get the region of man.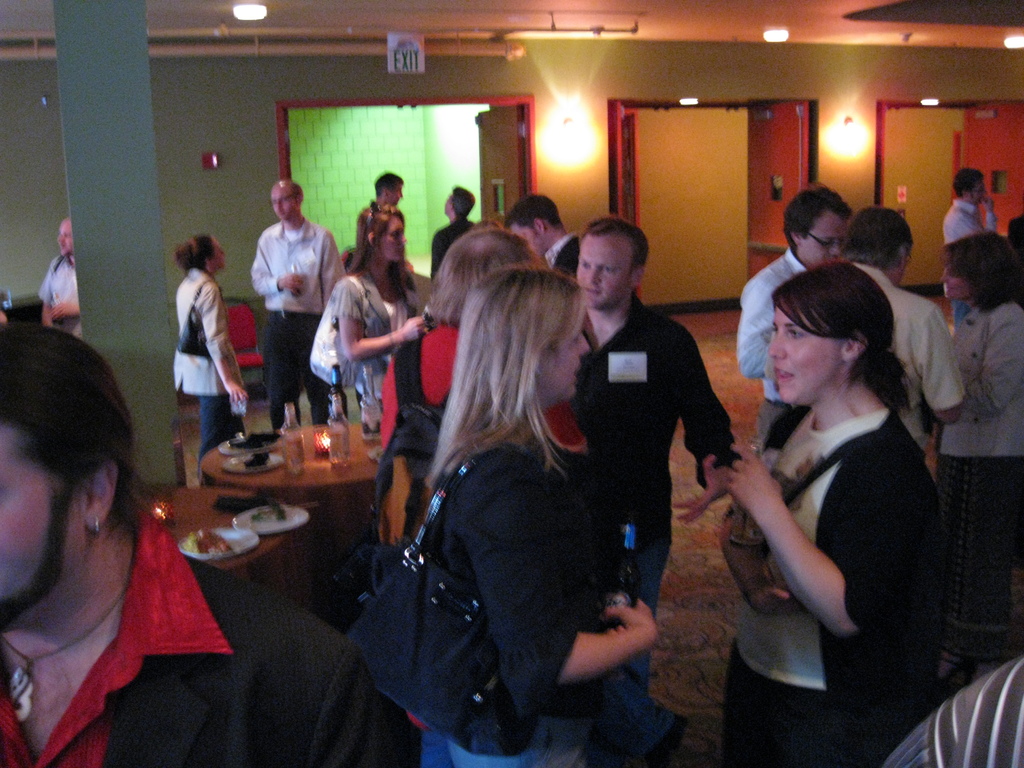
737:184:842:447.
